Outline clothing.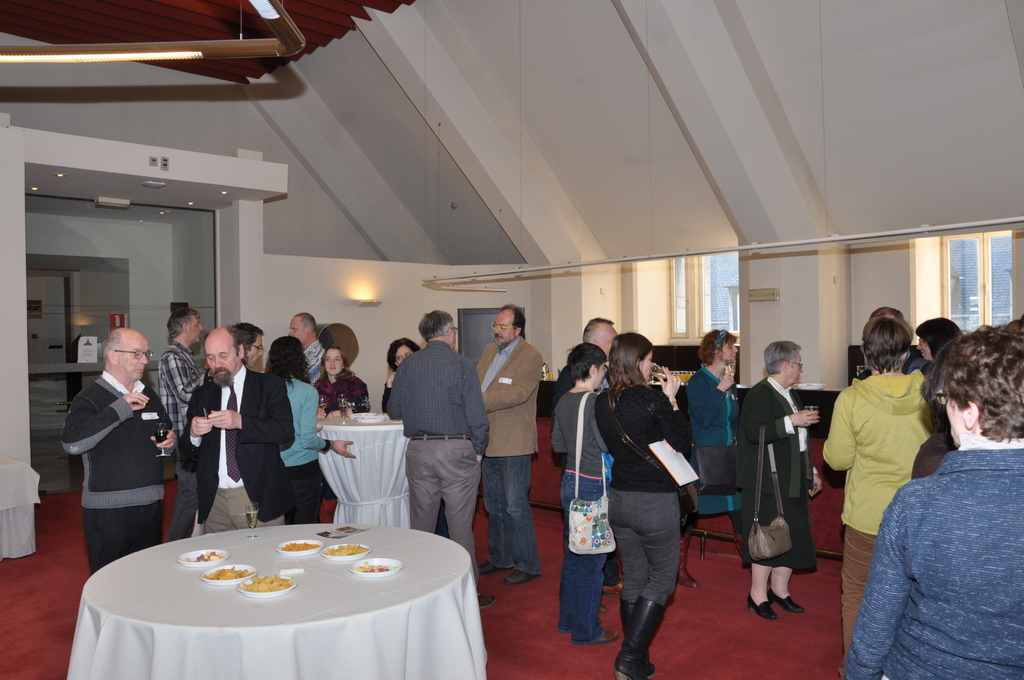
Outline: region(385, 344, 491, 581).
